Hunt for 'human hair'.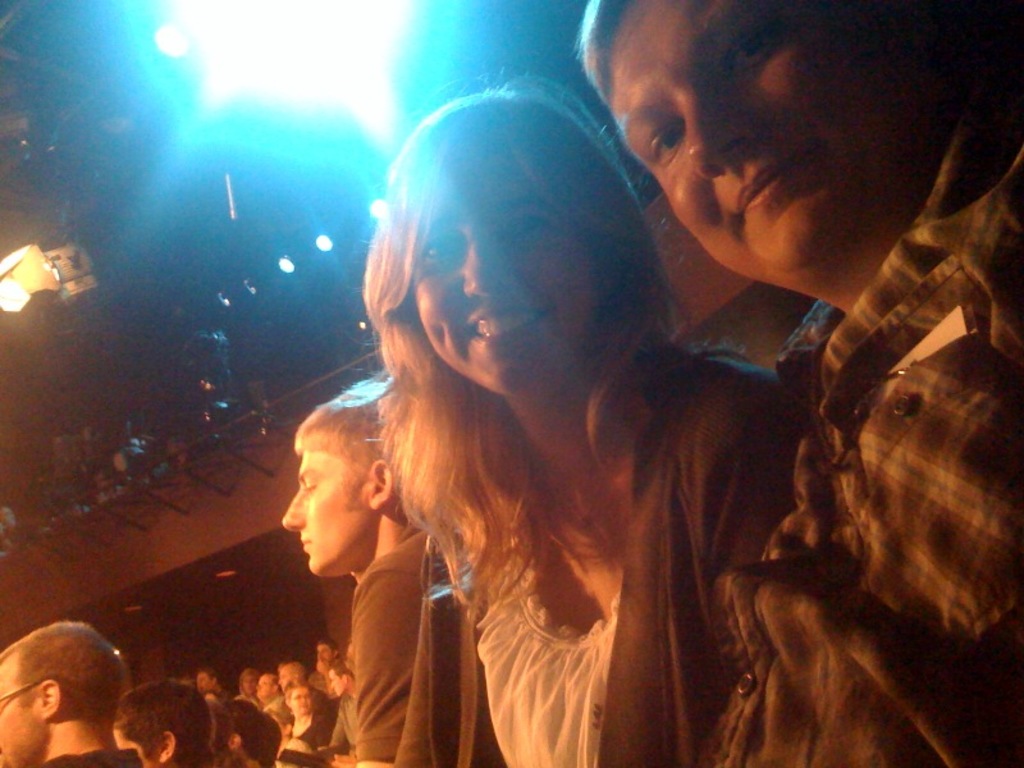
Hunted down at [115, 678, 214, 767].
